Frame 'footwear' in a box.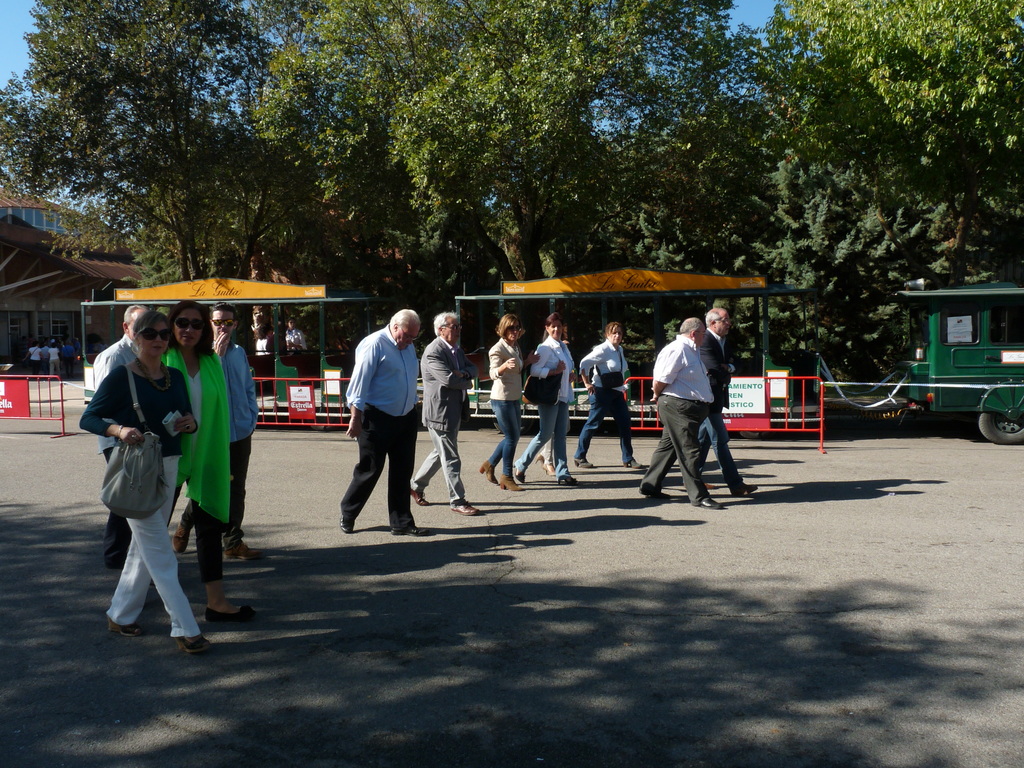
[557, 472, 579, 481].
